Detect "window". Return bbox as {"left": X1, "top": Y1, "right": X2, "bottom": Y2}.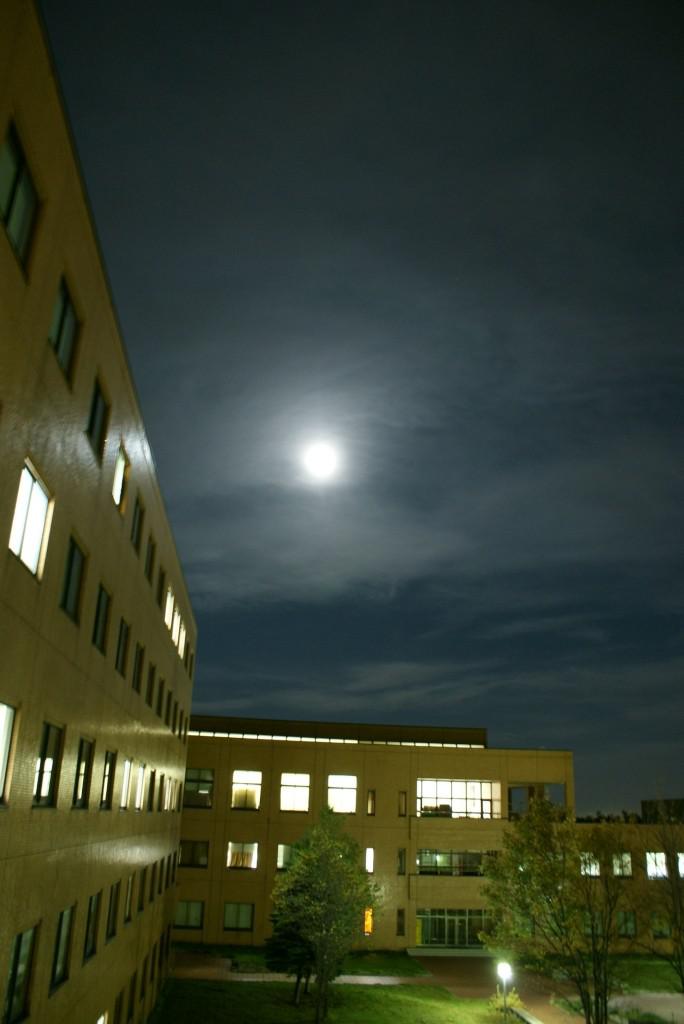
{"left": 398, "top": 848, "right": 407, "bottom": 875}.
